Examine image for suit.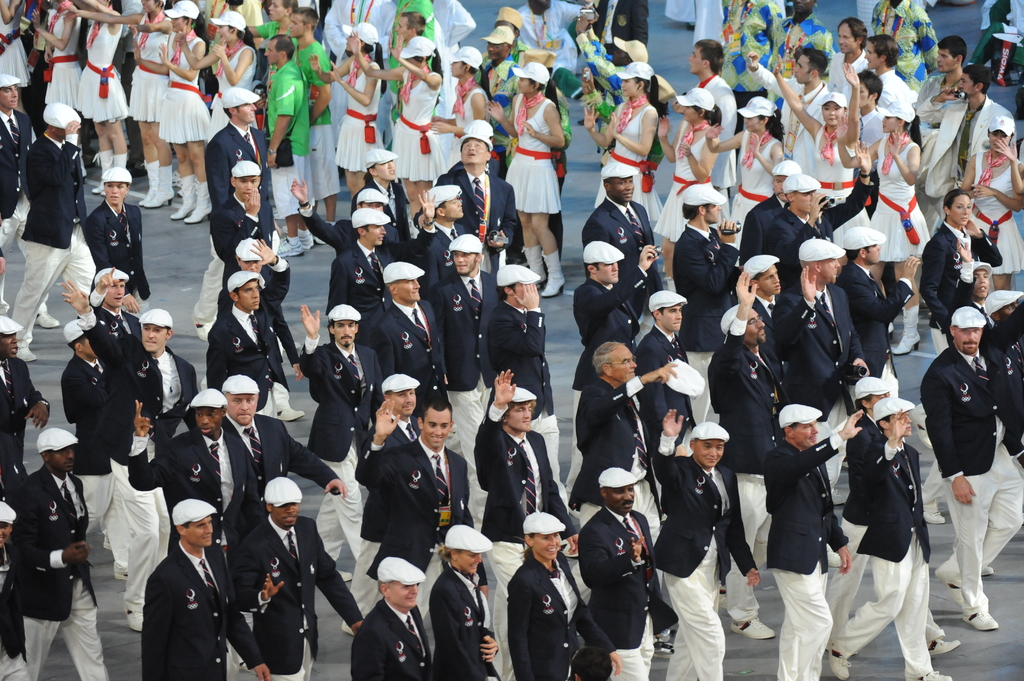
Examination result: 434,170,518,276.
